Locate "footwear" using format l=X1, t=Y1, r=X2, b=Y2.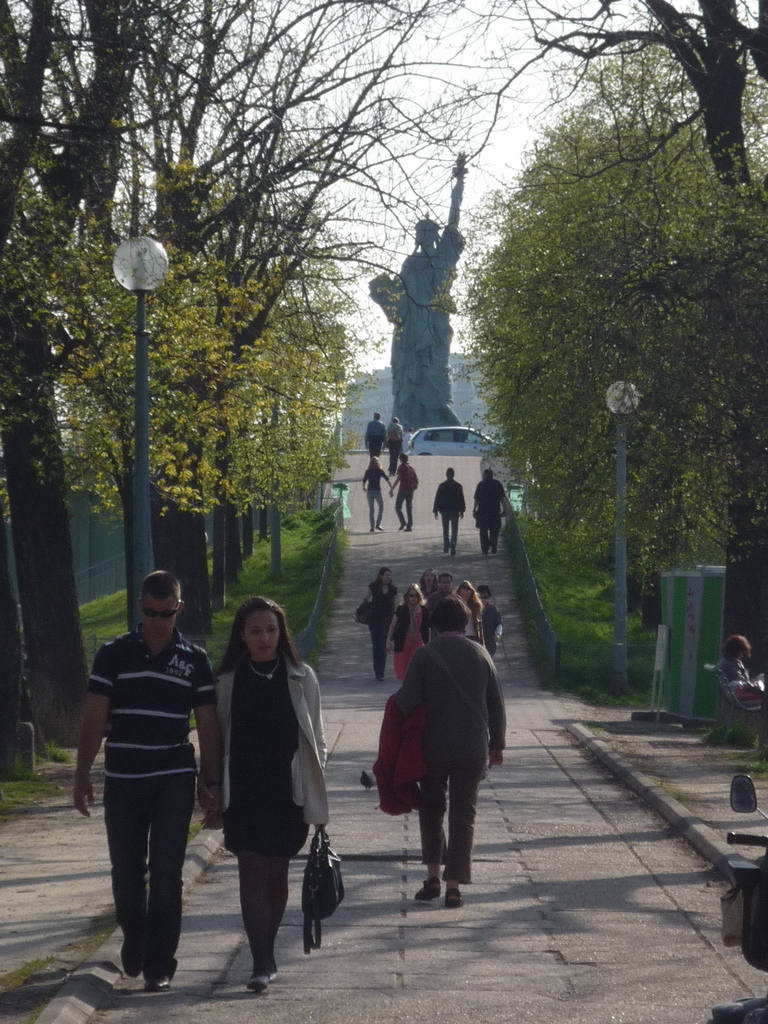
l=443, t=884, r=464, b=908.
